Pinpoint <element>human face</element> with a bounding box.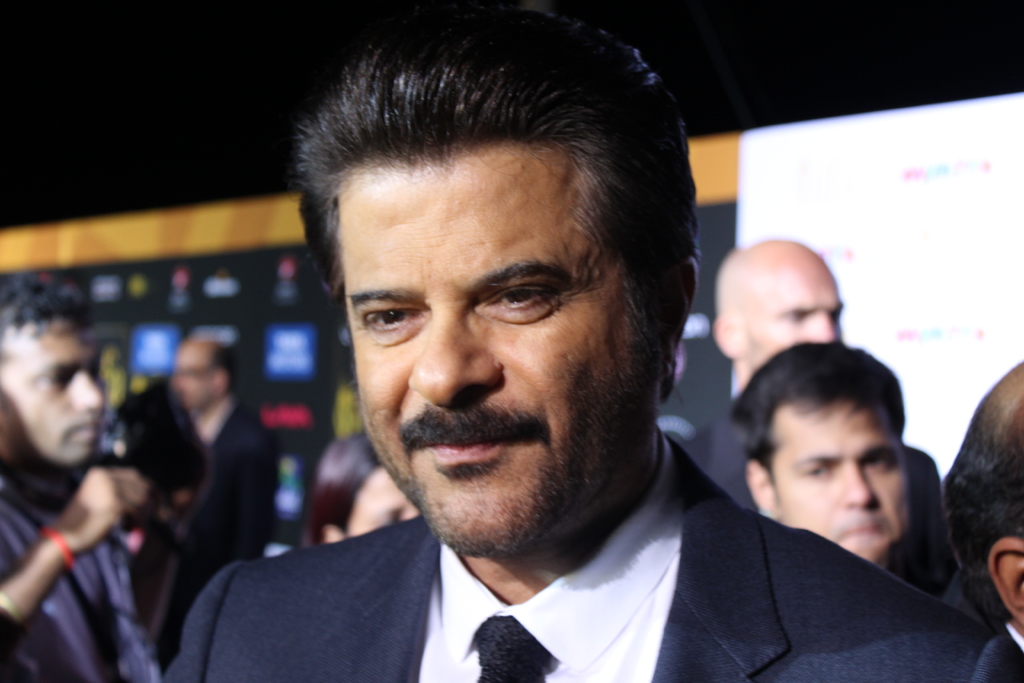
select_region(334, 152, 661, 550).
